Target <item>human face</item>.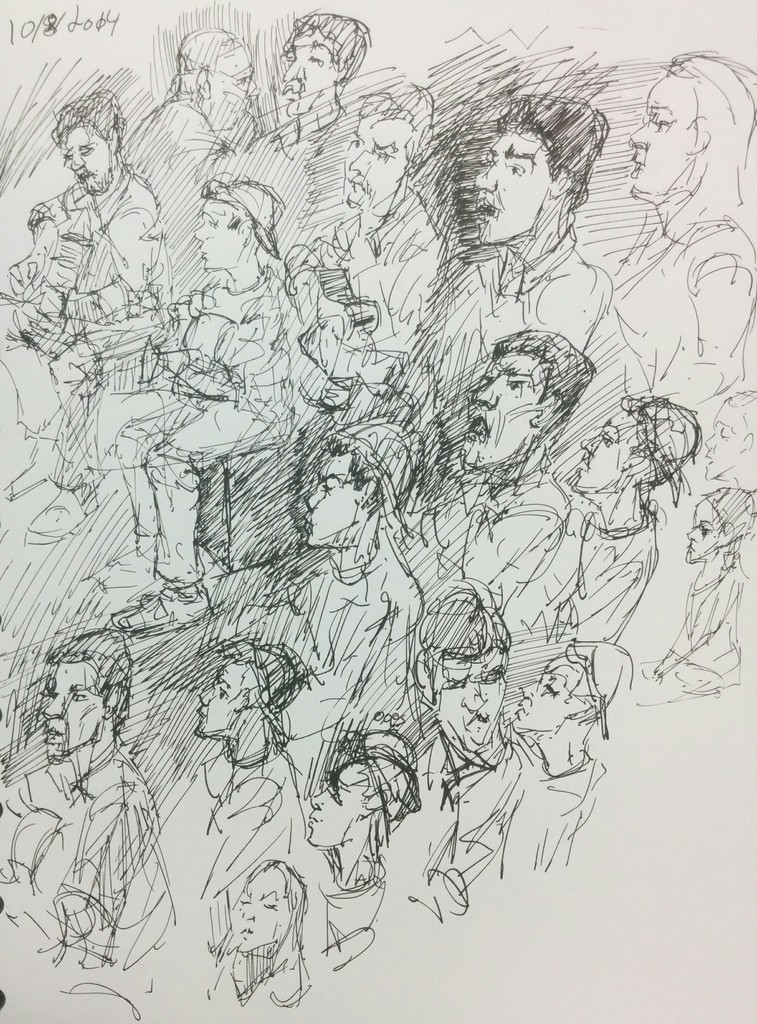
Target region: 338 113 406 209.
